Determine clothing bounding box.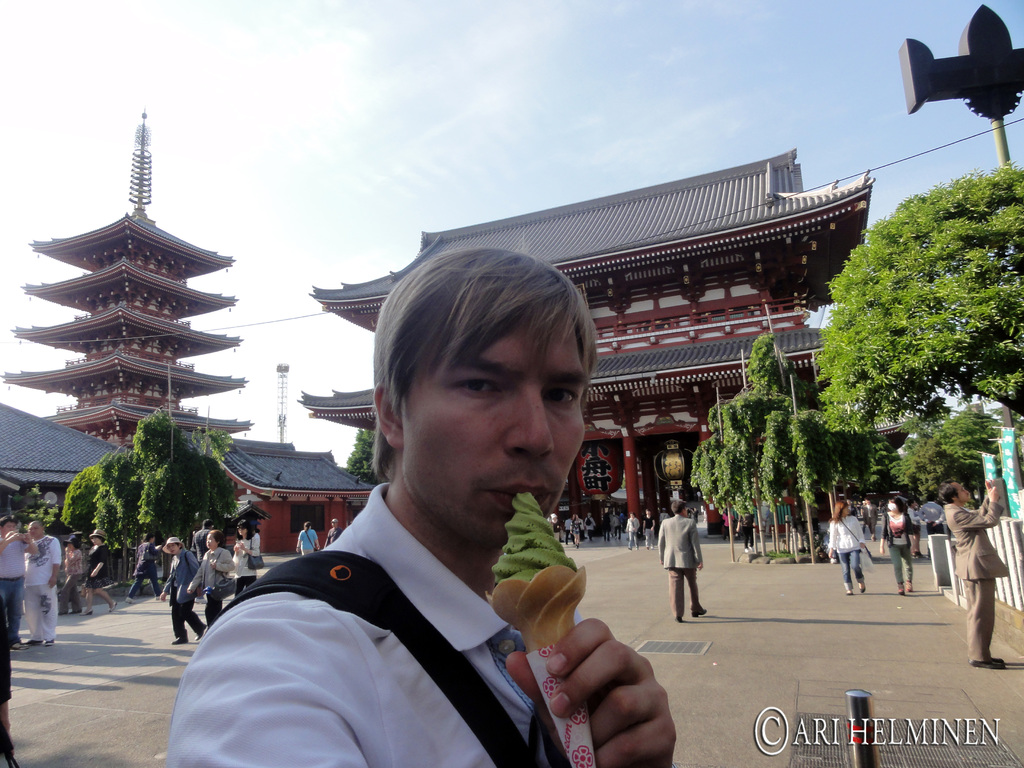
Determined: [left=883, top=513, right=915, bottom=593].
